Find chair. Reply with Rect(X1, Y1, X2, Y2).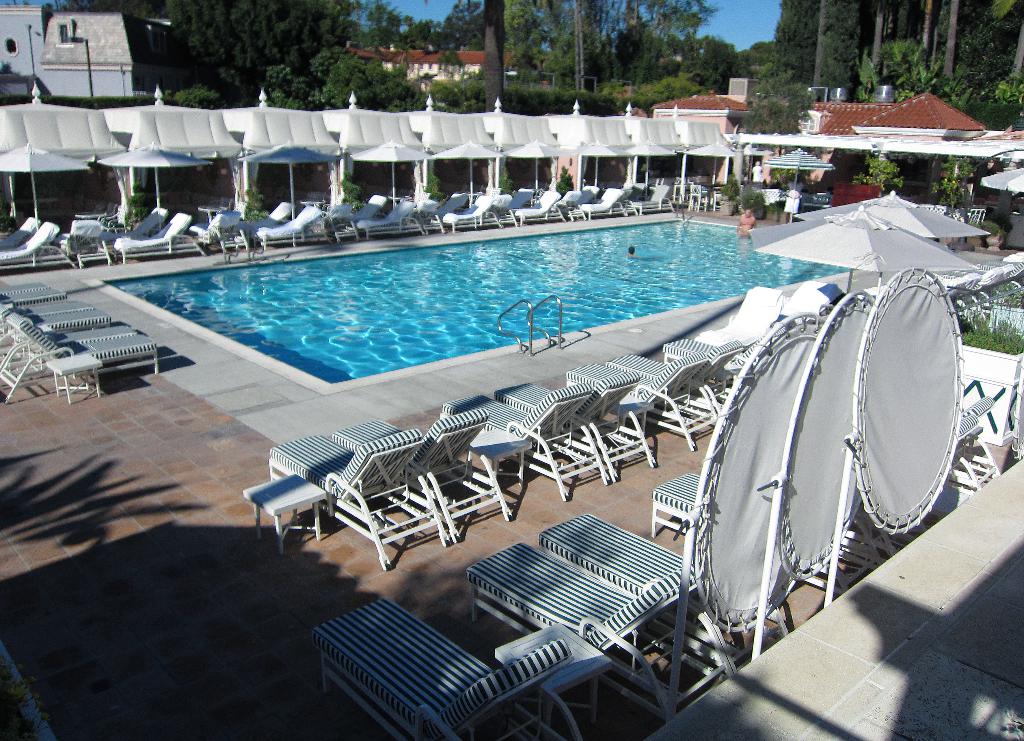
Rect(670, 178, 682, 202).
